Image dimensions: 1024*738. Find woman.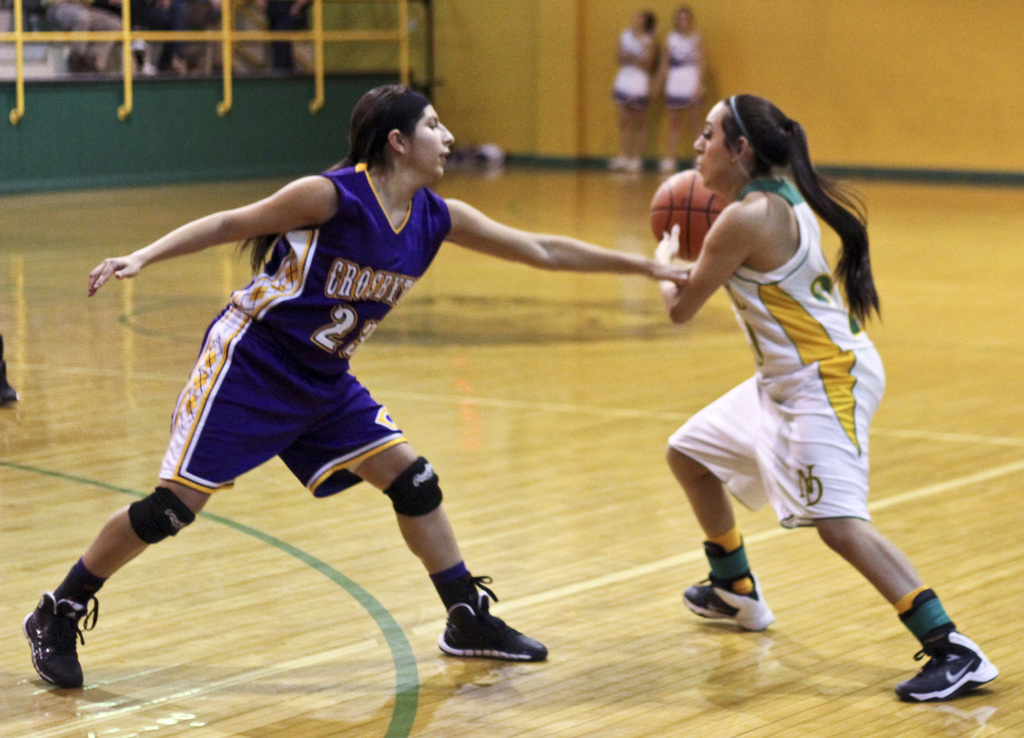
607:8:657:174.
